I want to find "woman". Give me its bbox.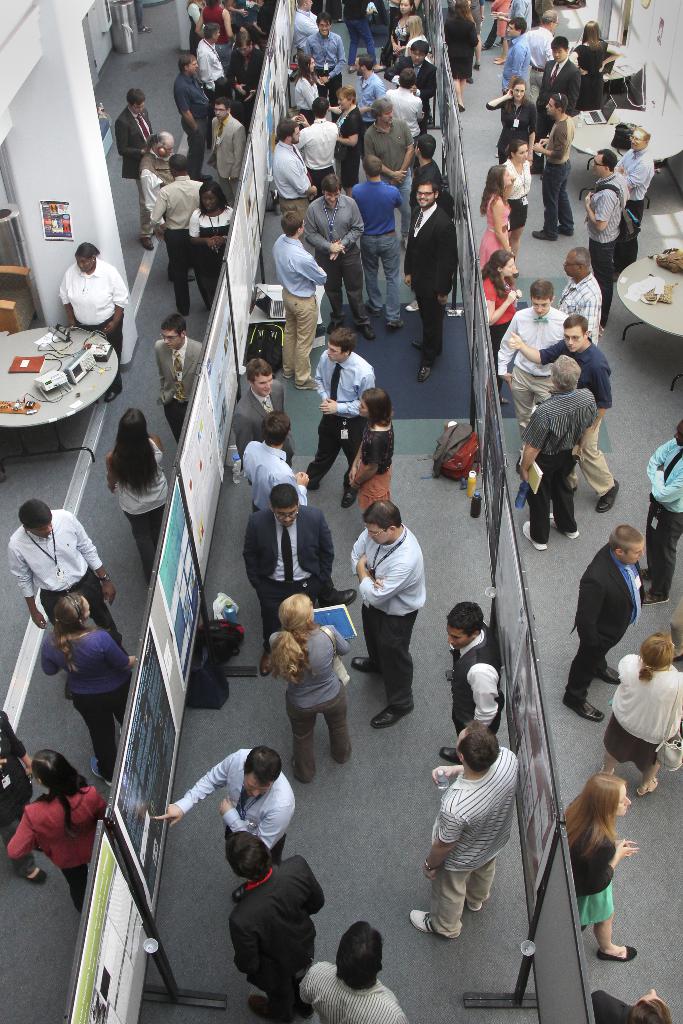
<region>379, 0, 420, 70</region>.
